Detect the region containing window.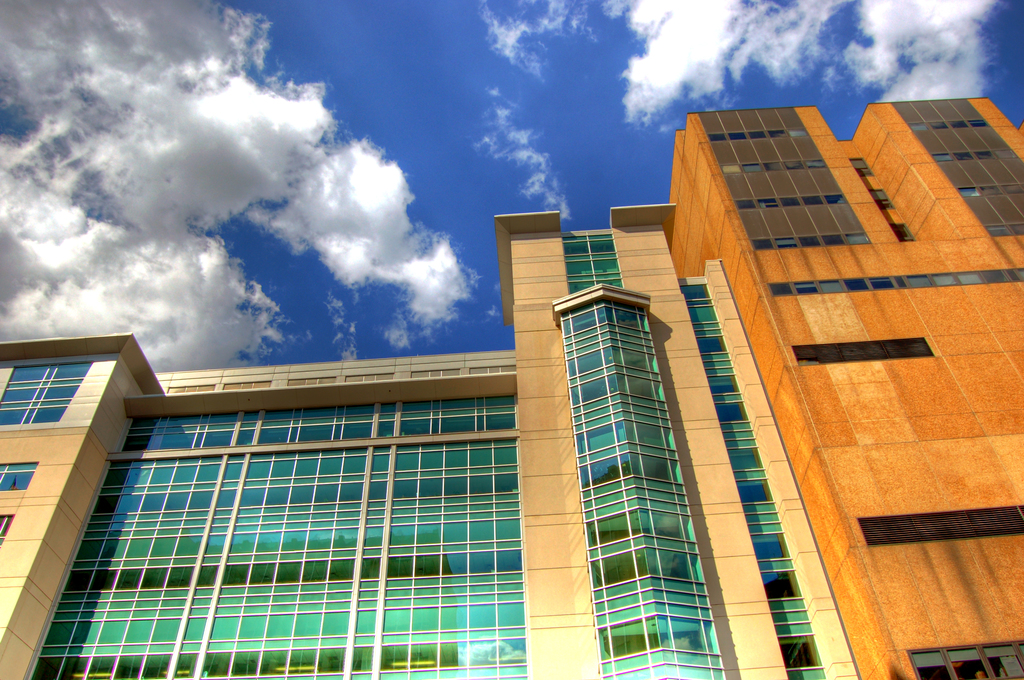
[848, 159, 873, 176].
